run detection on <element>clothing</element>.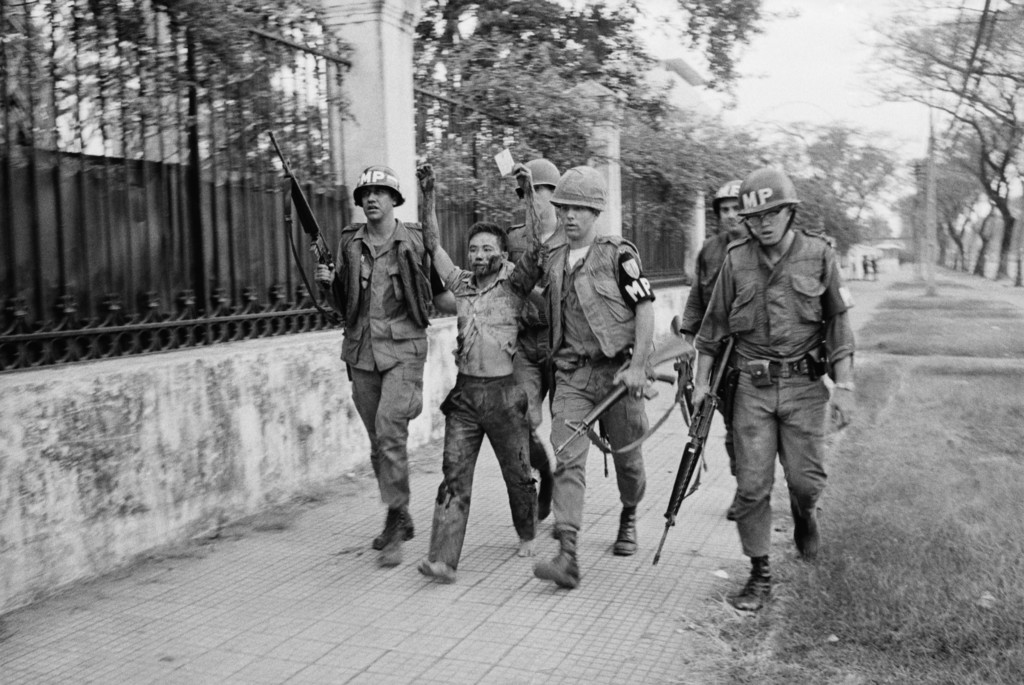
Result: BBox(511, 294, 553, 475).
